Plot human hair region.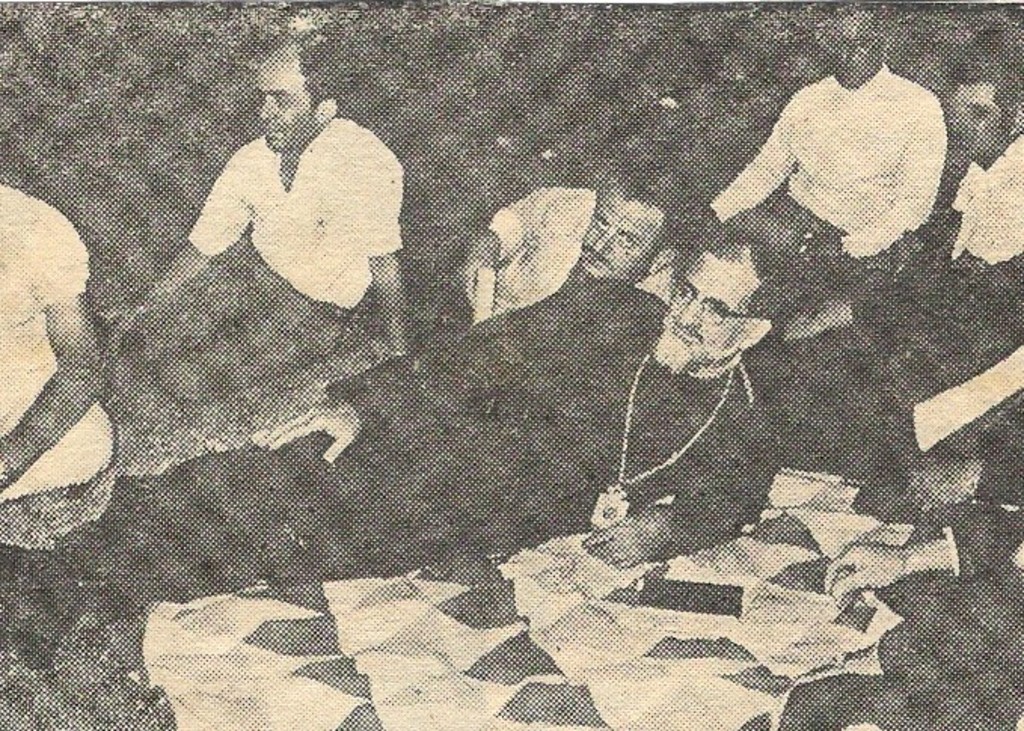
Plotted at bbox(665, 208, 795, 315).
